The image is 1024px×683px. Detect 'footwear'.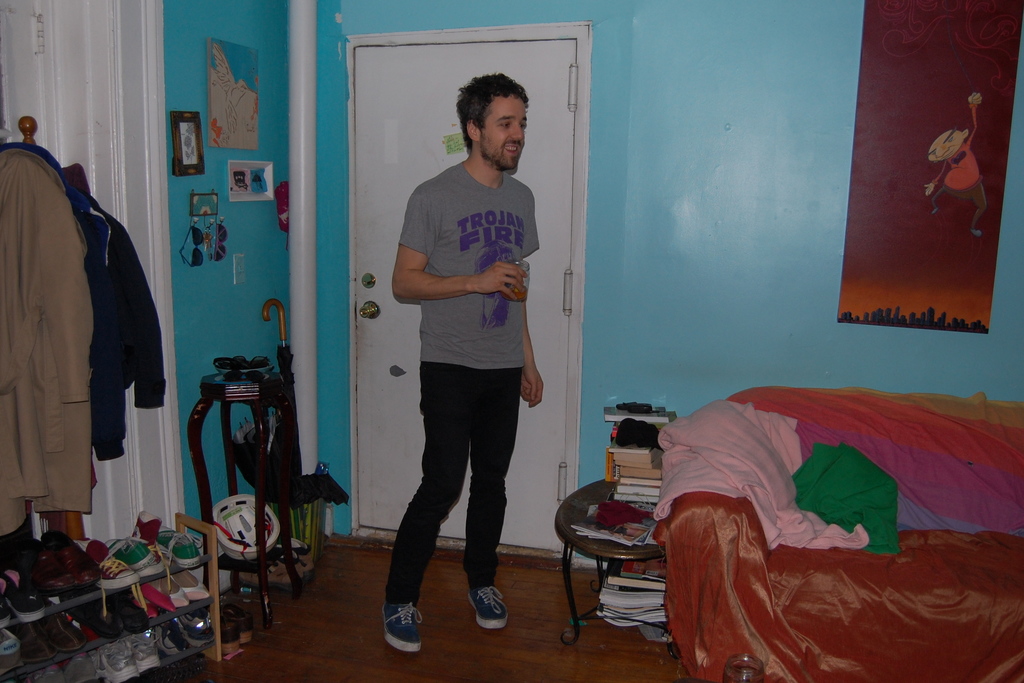
Detection: l=44, t=529, r=103, b=586.
